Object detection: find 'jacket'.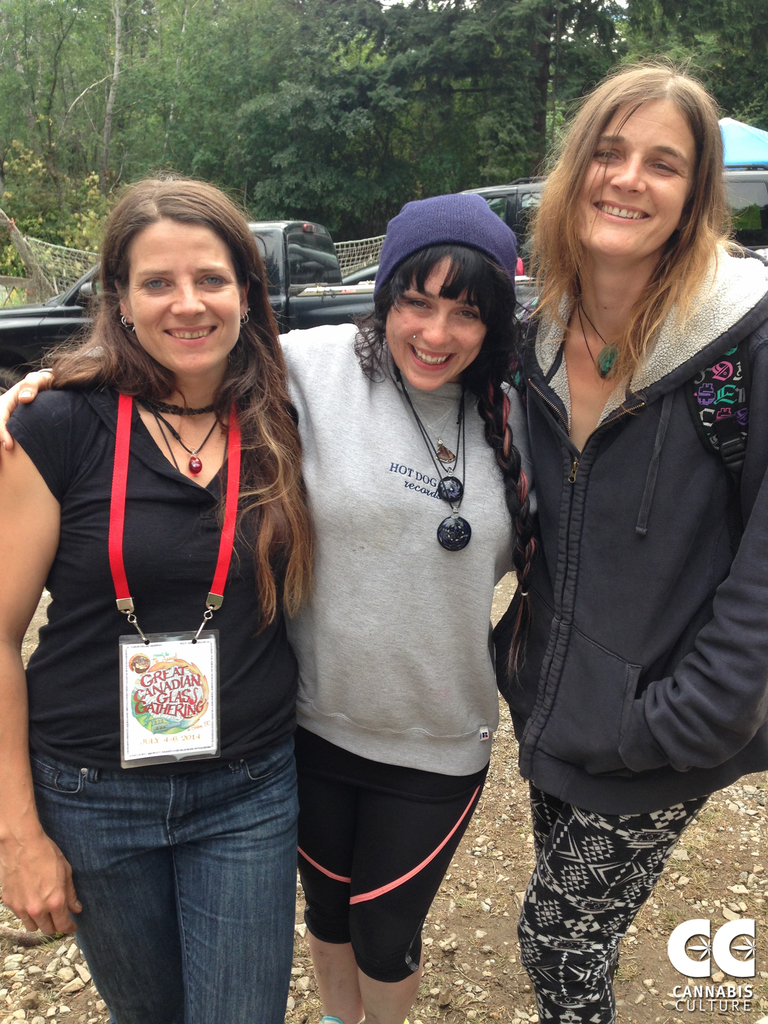
487,255,749,829.
